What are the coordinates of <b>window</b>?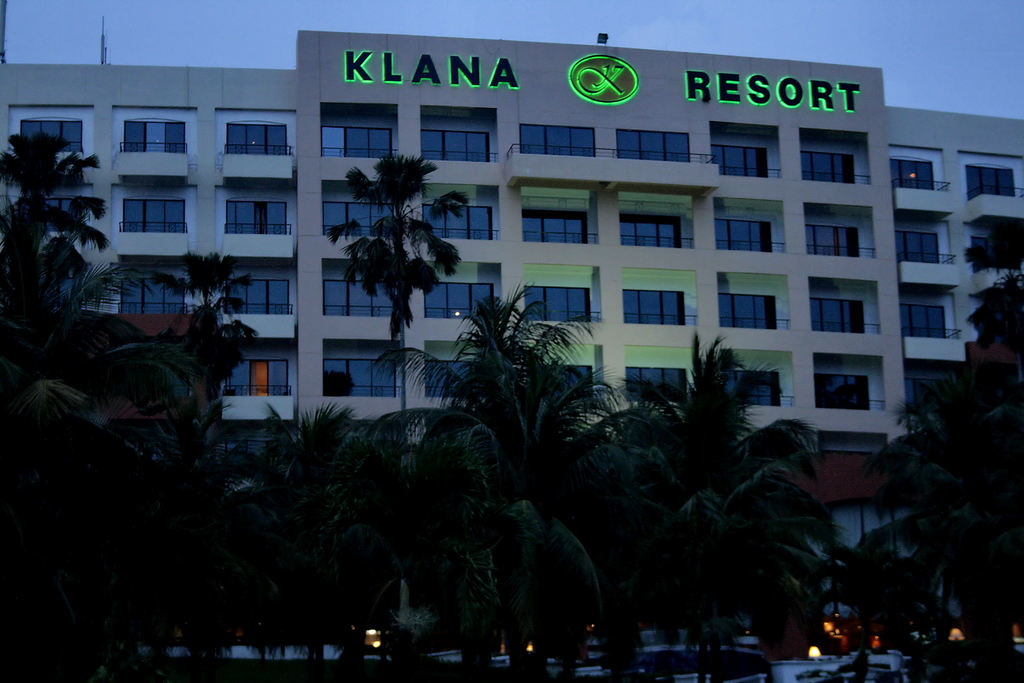
523/124/596/159.
